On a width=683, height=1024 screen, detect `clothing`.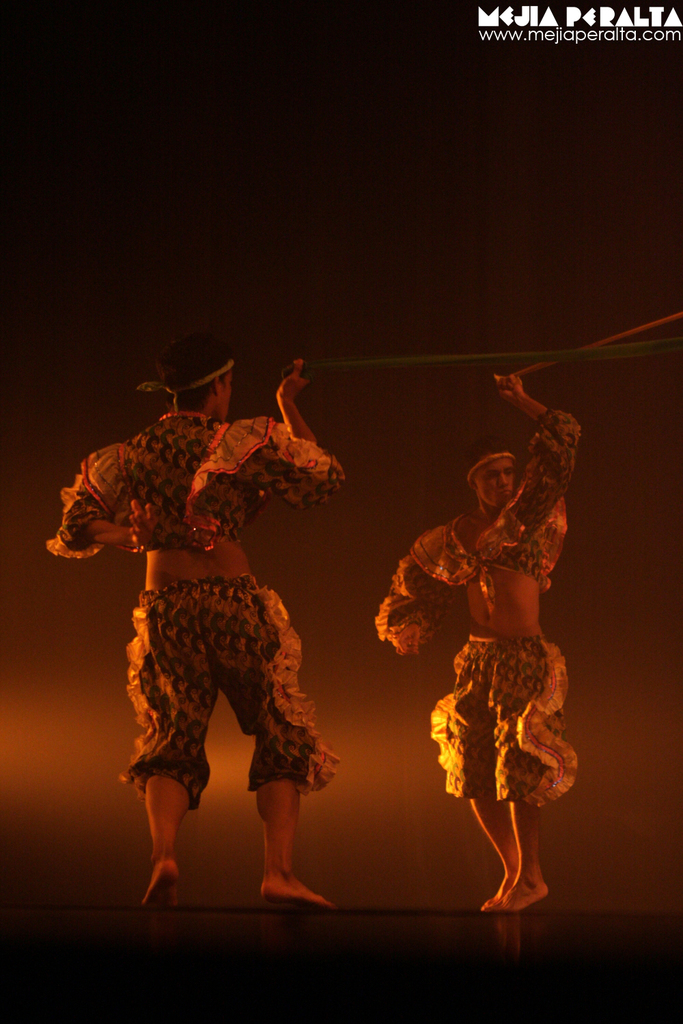
<box>80,435,335,831</box>.
